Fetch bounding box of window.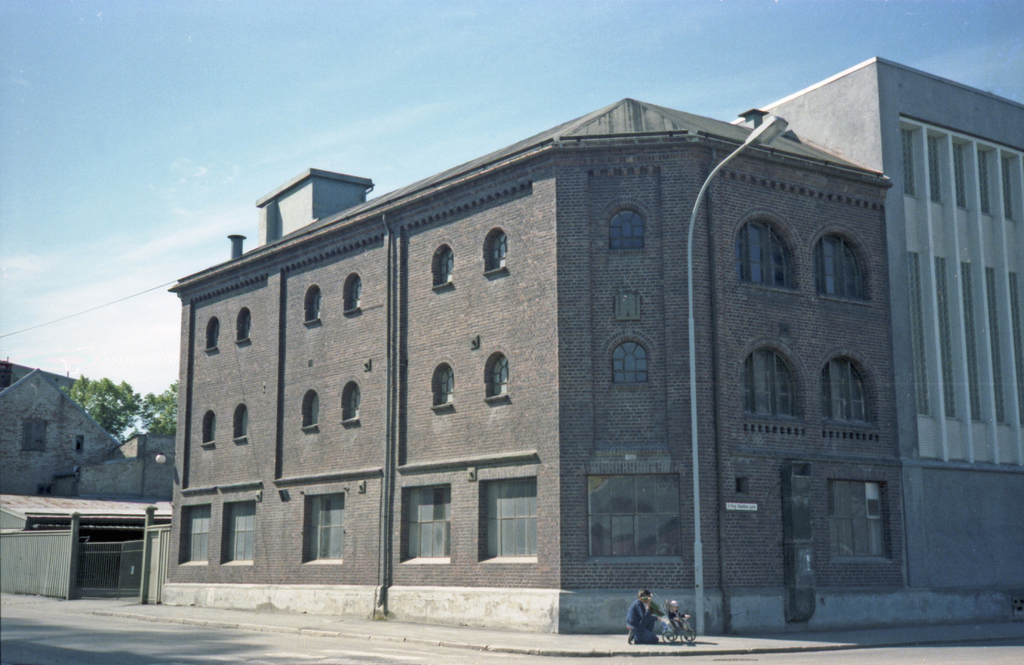
Bbox: x1=488 y1=468 x2=539 y2=575.
